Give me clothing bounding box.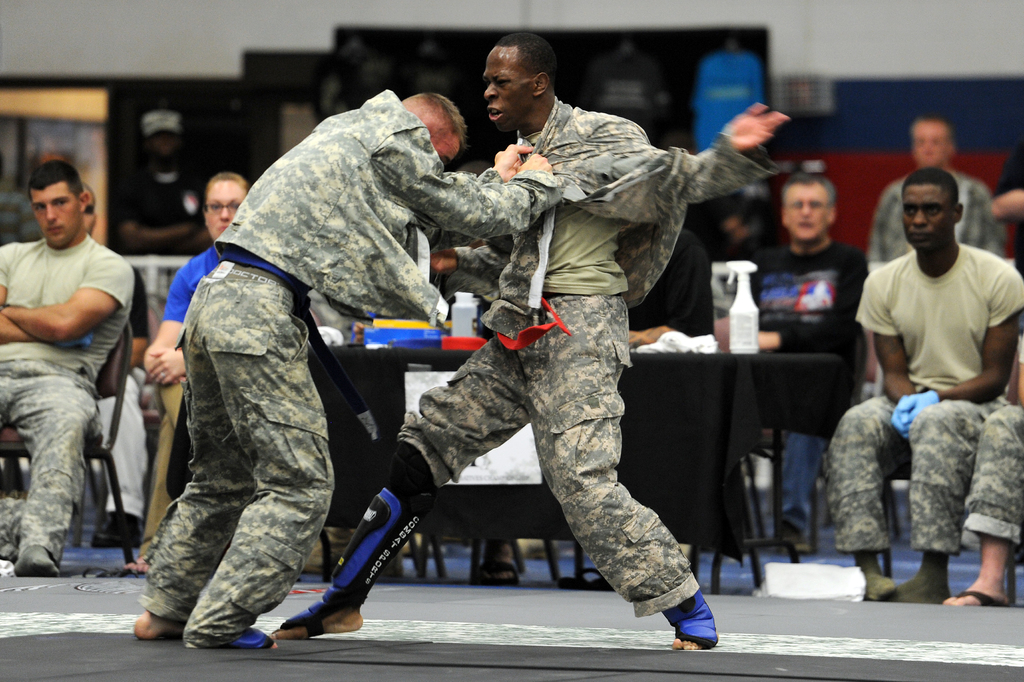
locate(827, 239, 1023, 562).
